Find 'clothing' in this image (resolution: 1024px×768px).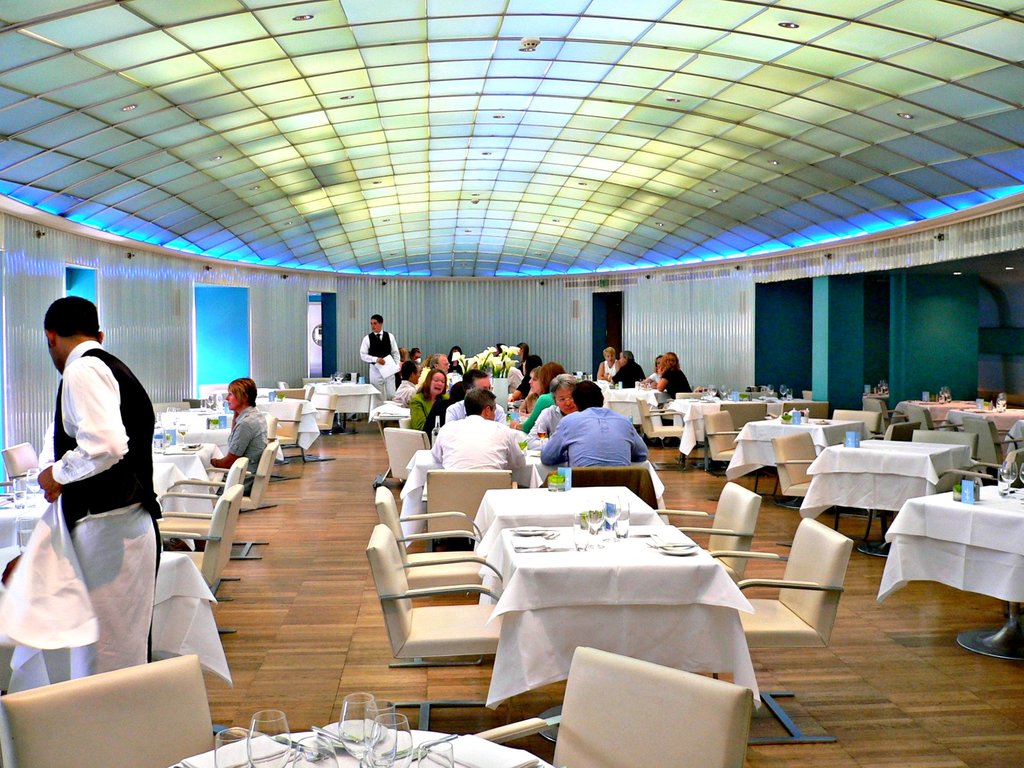
l=54, t=339, r=160, b=680.
